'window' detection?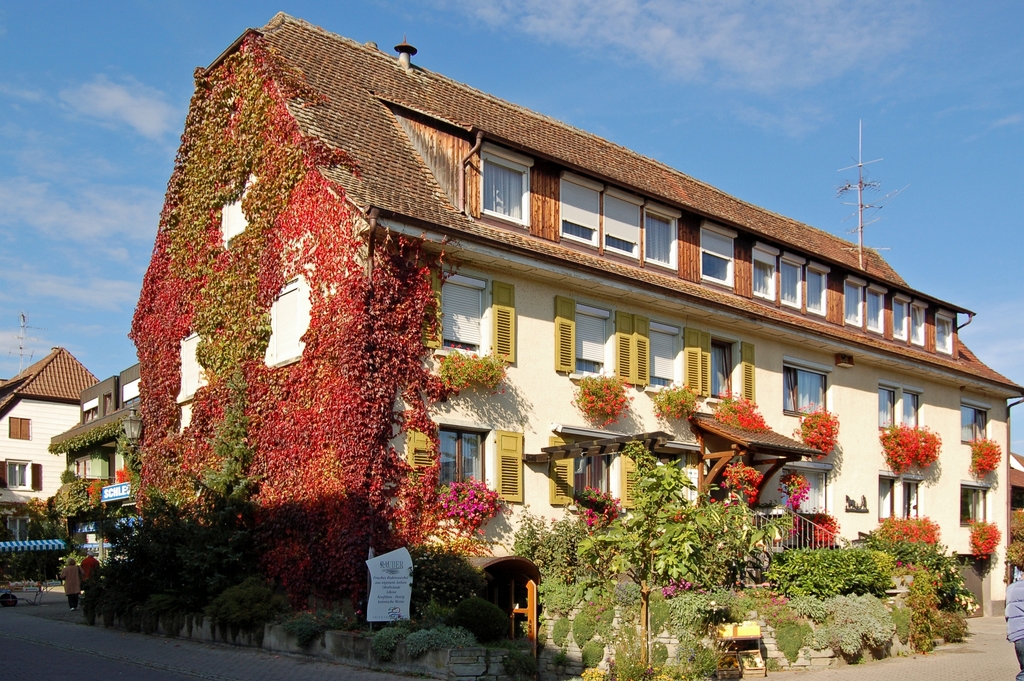
region(10, 419, 30, 441)
